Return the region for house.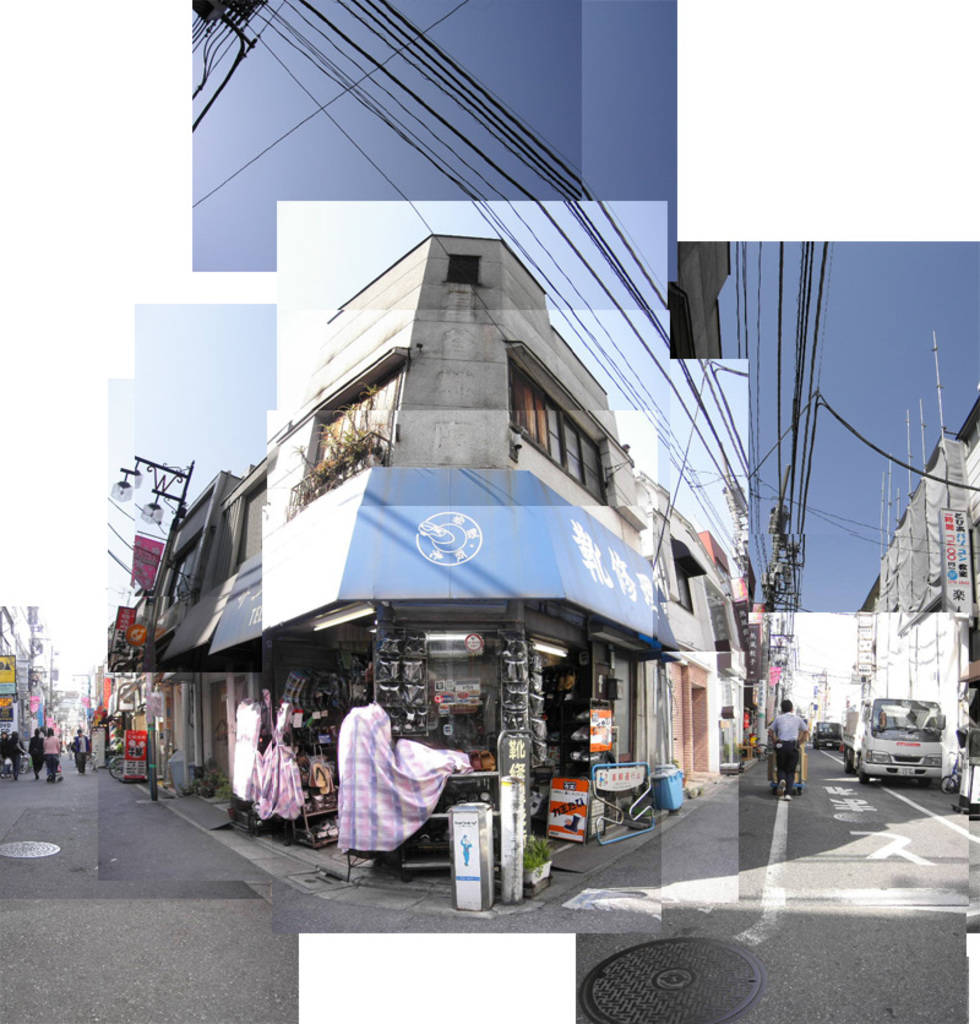
<bbox>800, 655, 853, 737</bbox>.
